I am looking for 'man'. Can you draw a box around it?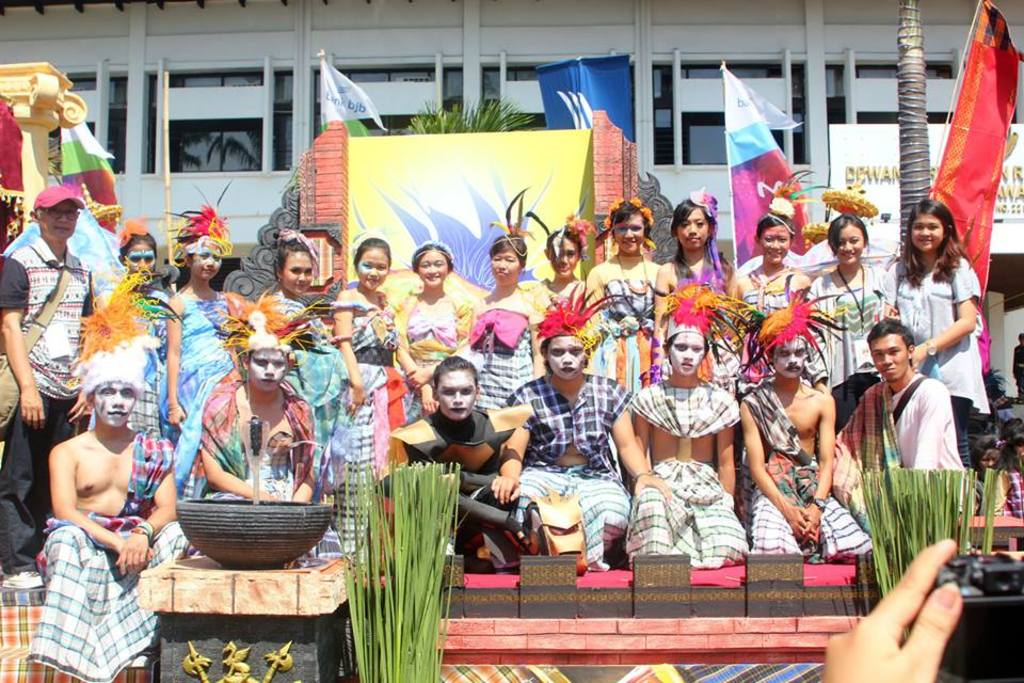
Sure, the bounding box is [391,358,531,570].
